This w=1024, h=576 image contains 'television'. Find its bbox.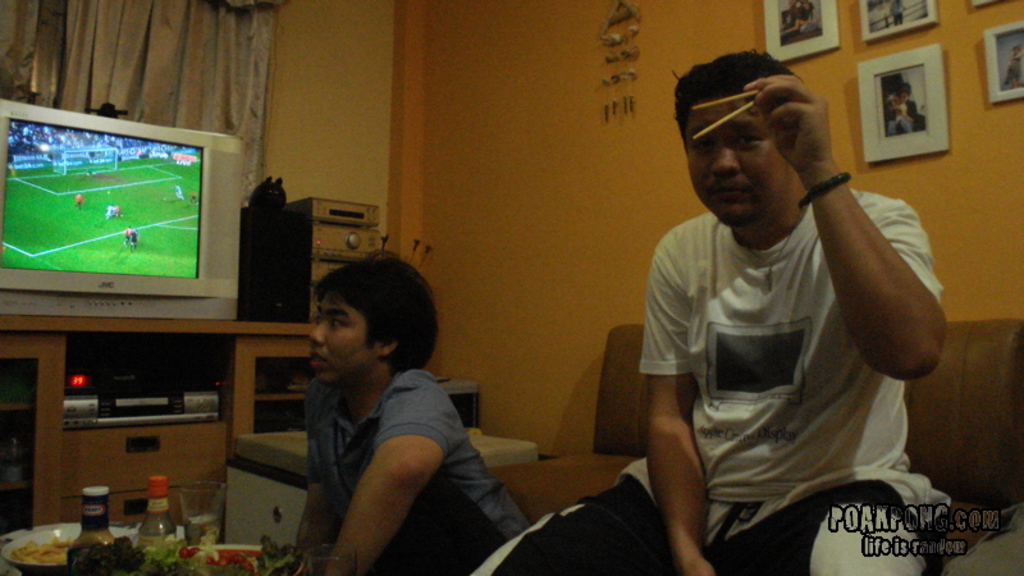
BBox(0, 99, 242, 320).
